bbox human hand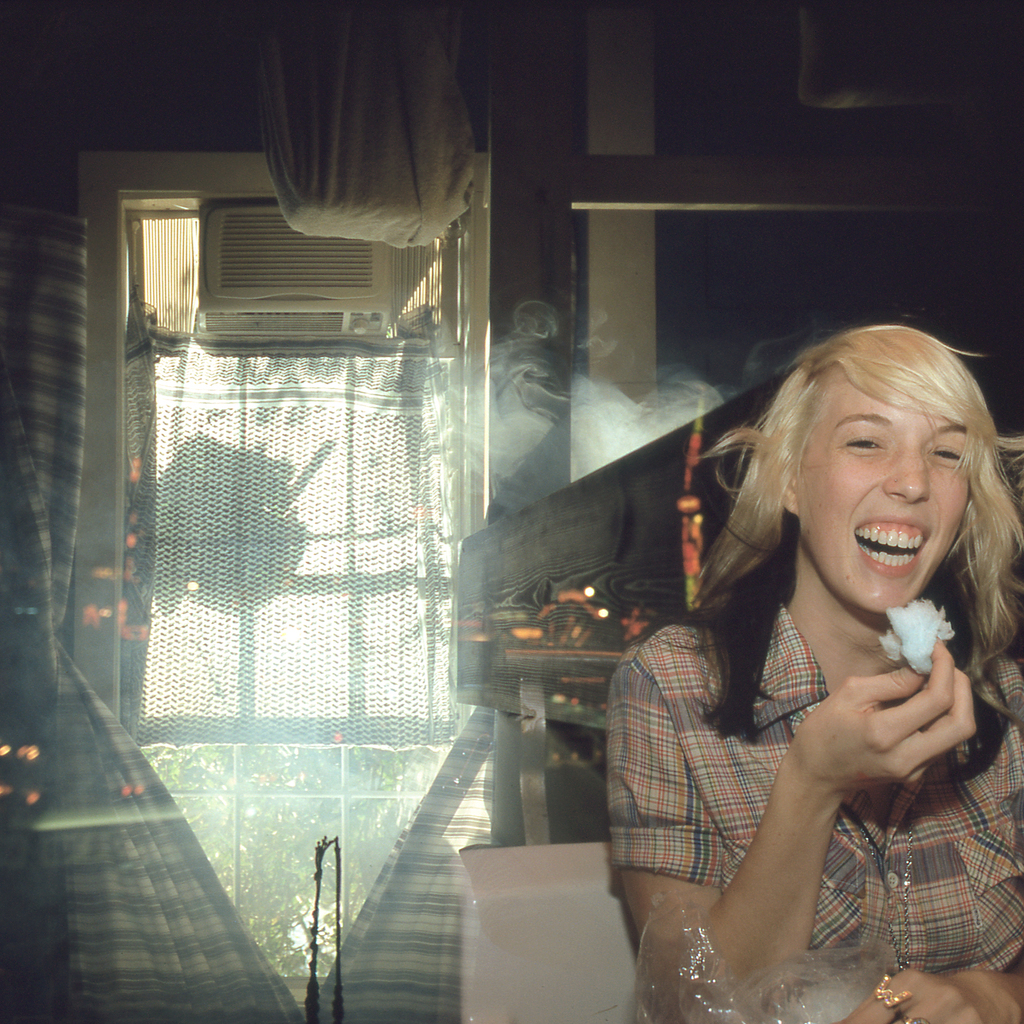
<bbox>842, 963, 1023, 1023</bbox>
